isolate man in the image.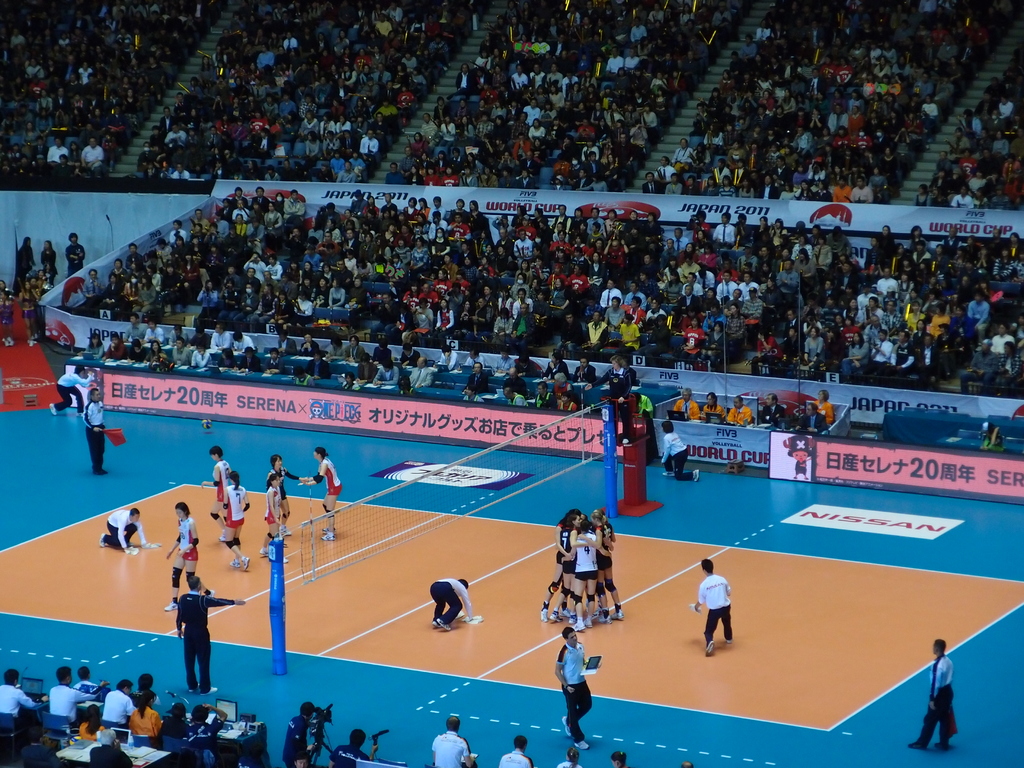
Isolated region: <region>102, 680, 134, 723</region>.
